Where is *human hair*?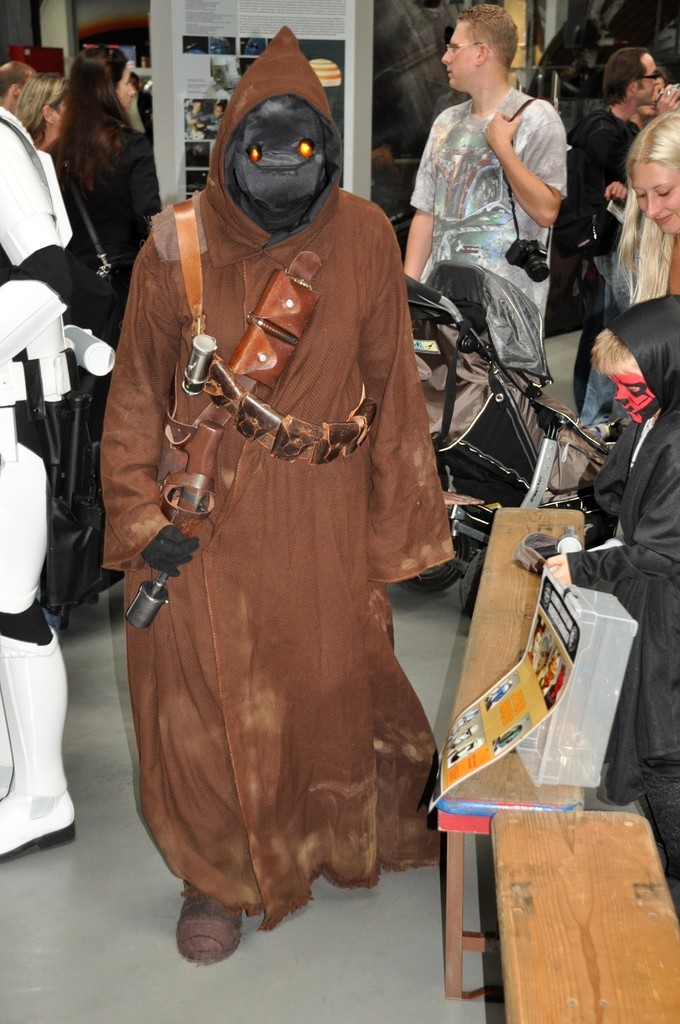
[592, 324, 642, 376].
